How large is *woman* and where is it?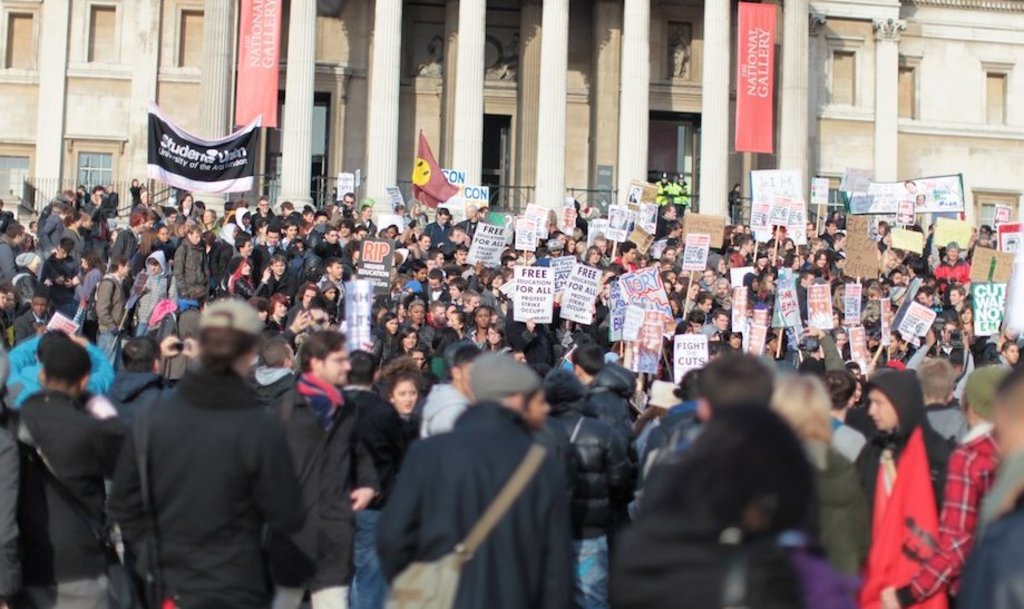
Bounding box: <region>393, 324, 416, 361</region>.
